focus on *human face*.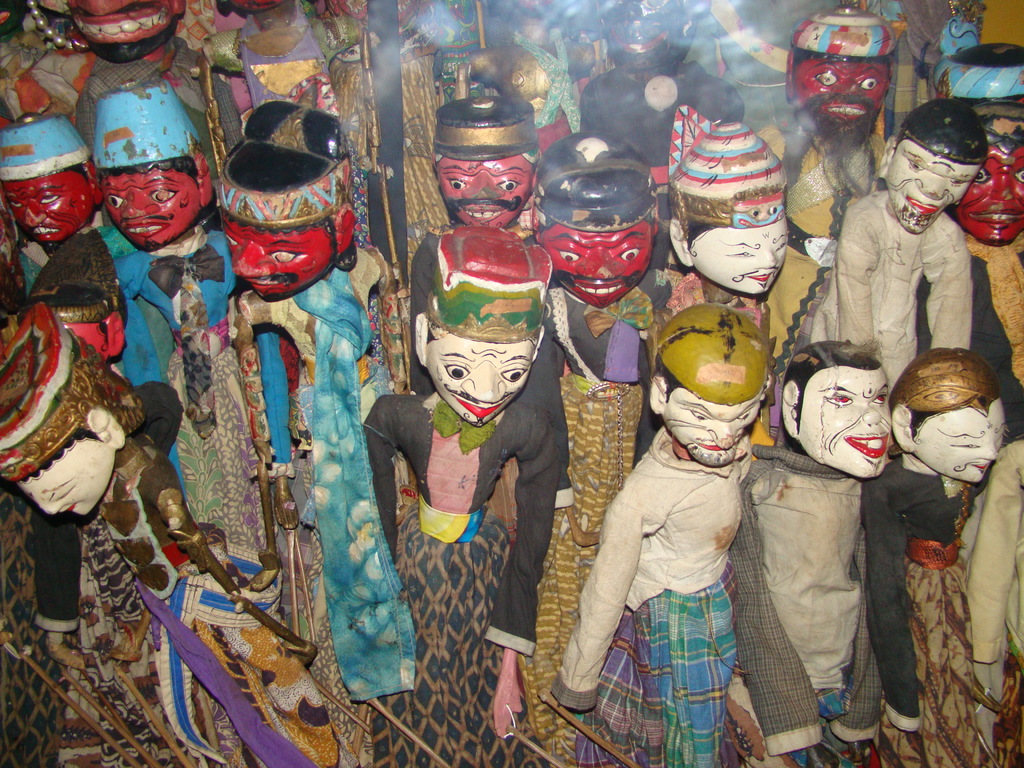
Focused at select_region(99, 169, 194, 252).
